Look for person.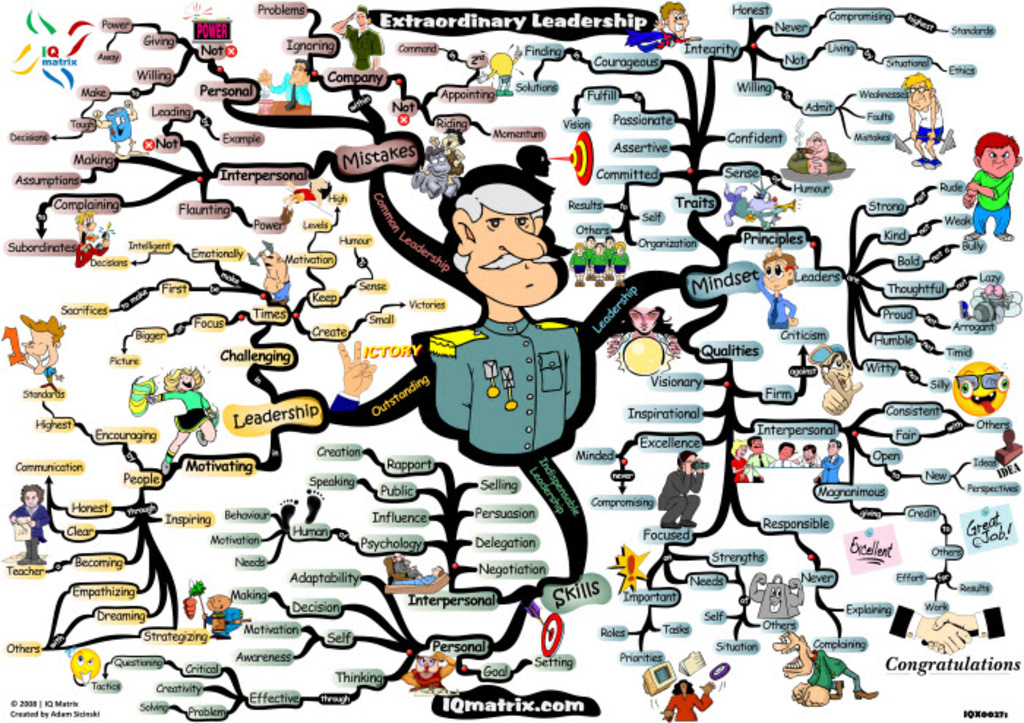
Found: [x1=755, y1=247, x2=802, y2=328].
